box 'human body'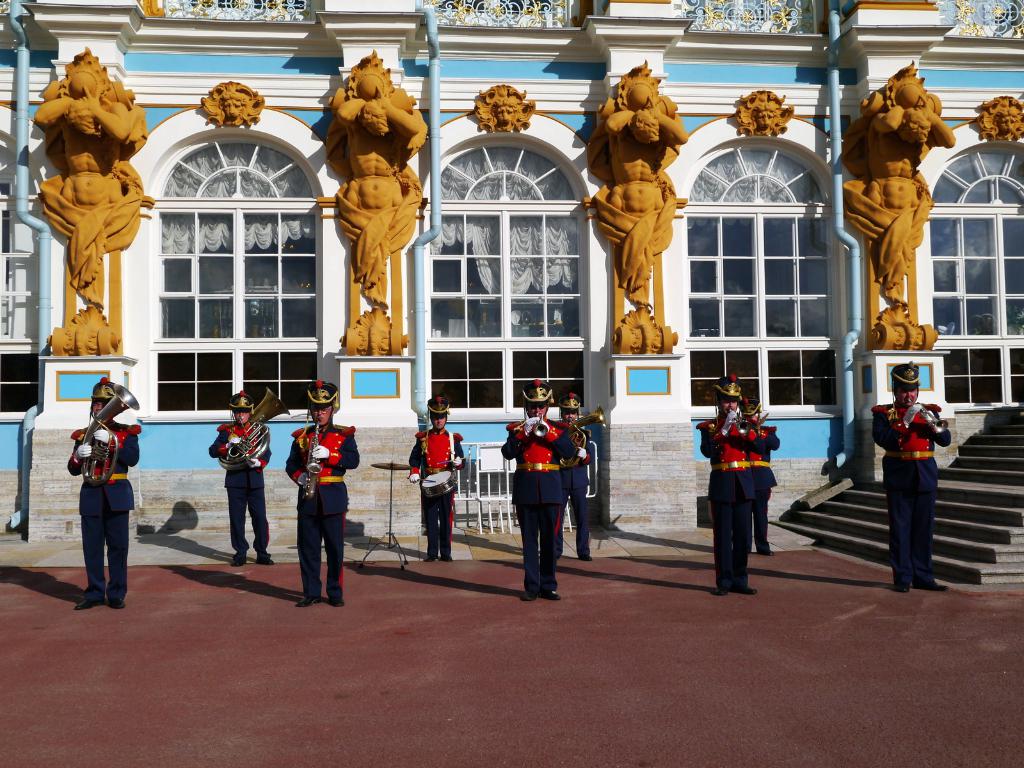
pyautogui.locateOnScreen(70, 378, 140, 616)
